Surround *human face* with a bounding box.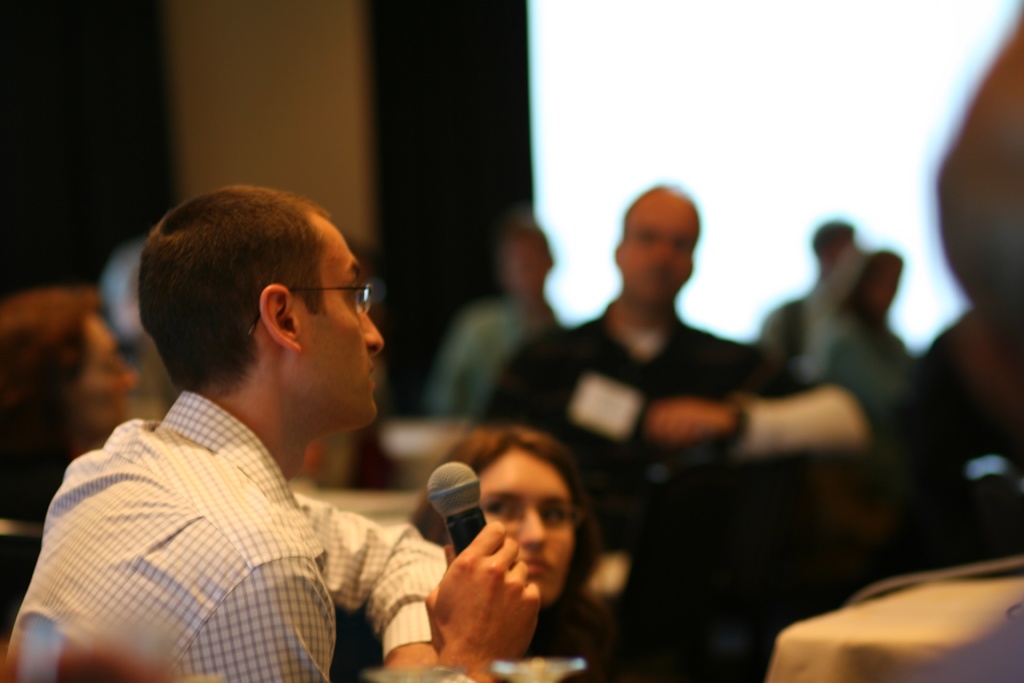
Rect(58, 307, 140, 436).
